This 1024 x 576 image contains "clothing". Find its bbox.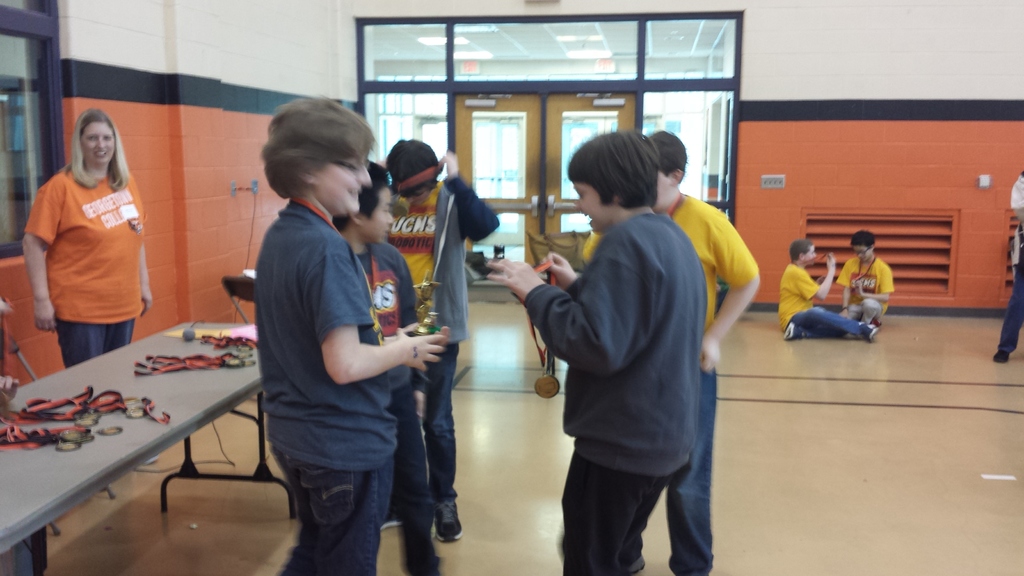
detection(572, 192, 755, 575).
